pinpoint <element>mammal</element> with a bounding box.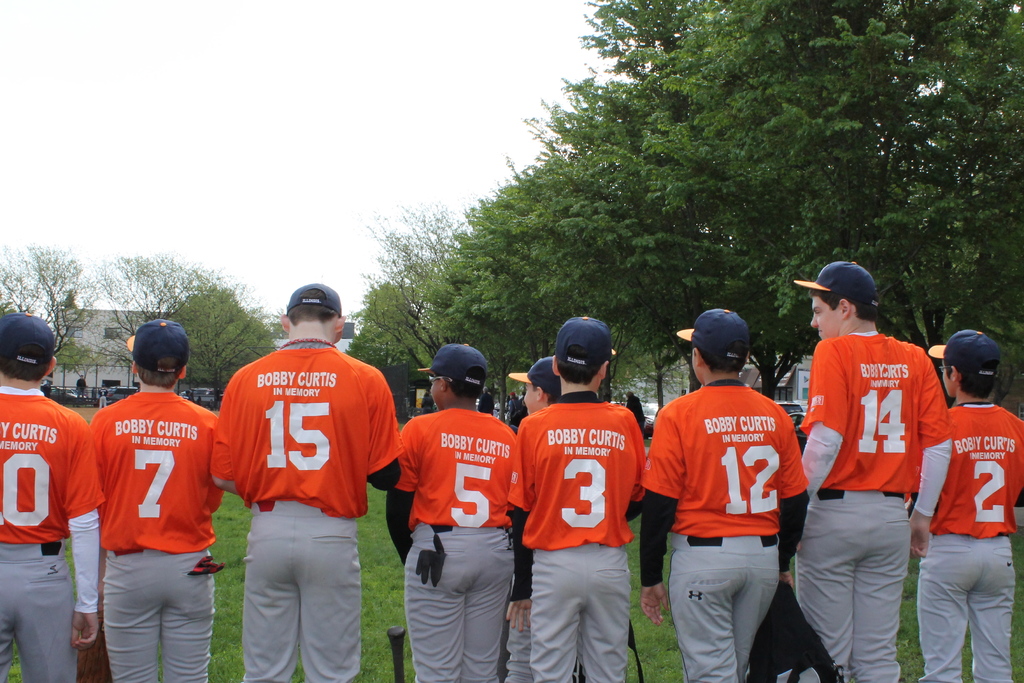
l=623, t=393, r=639, b=422.
